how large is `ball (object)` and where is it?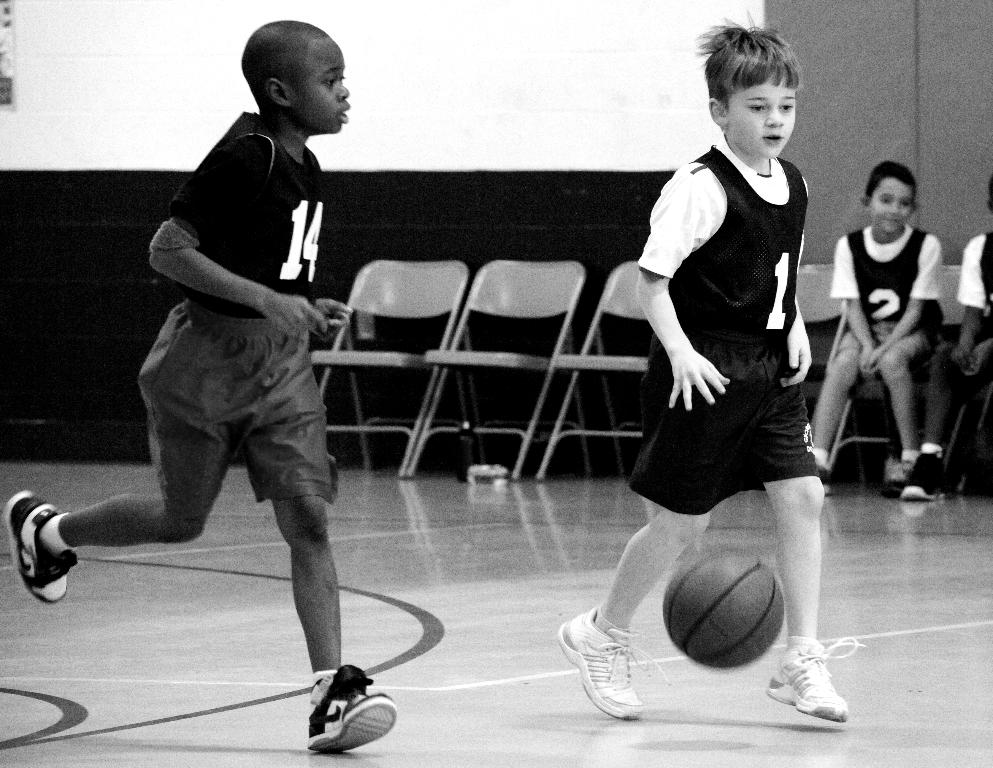
Bounding box: 664, 544, 783, 667.
